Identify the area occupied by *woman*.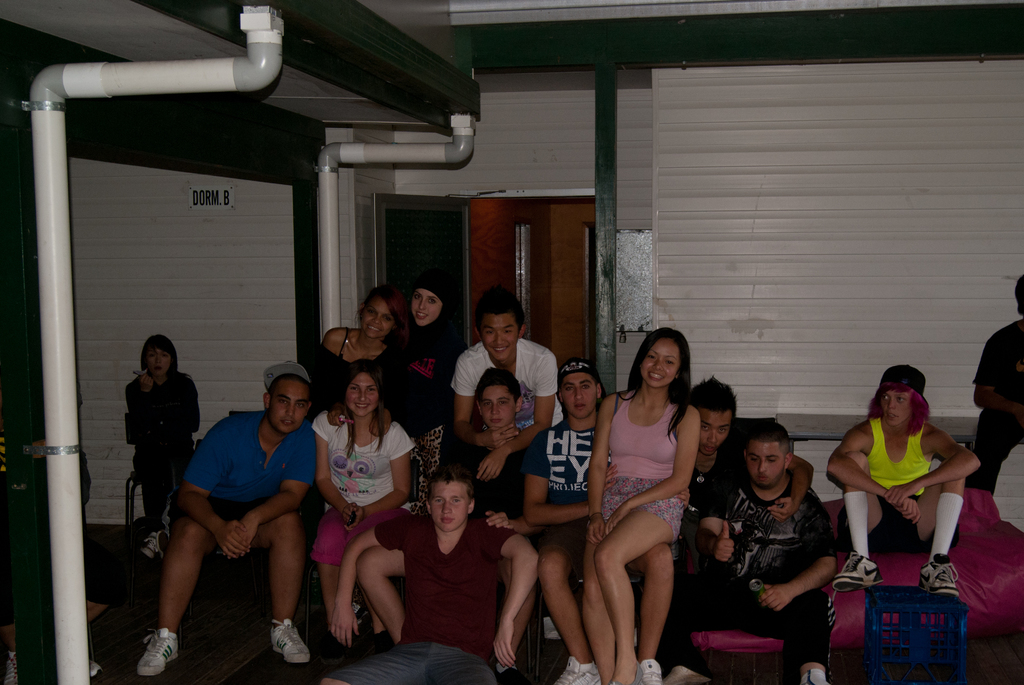
Area: 308 362 420 663.
